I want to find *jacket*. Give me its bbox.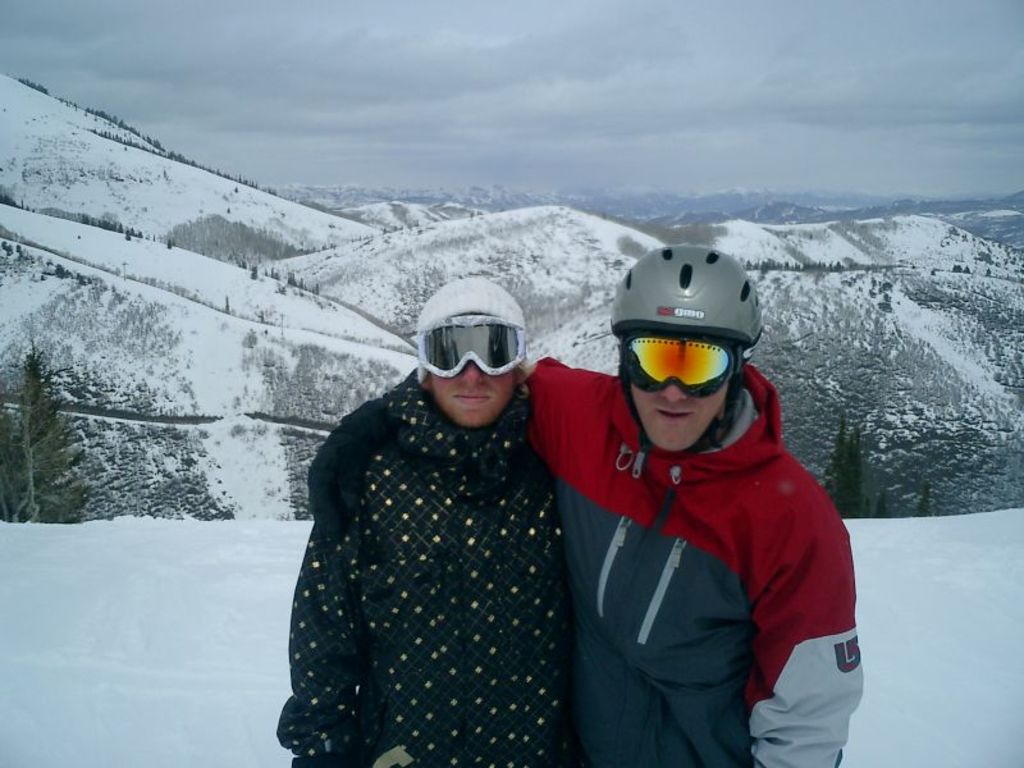
bbox=[525, 357, 869, 767].
